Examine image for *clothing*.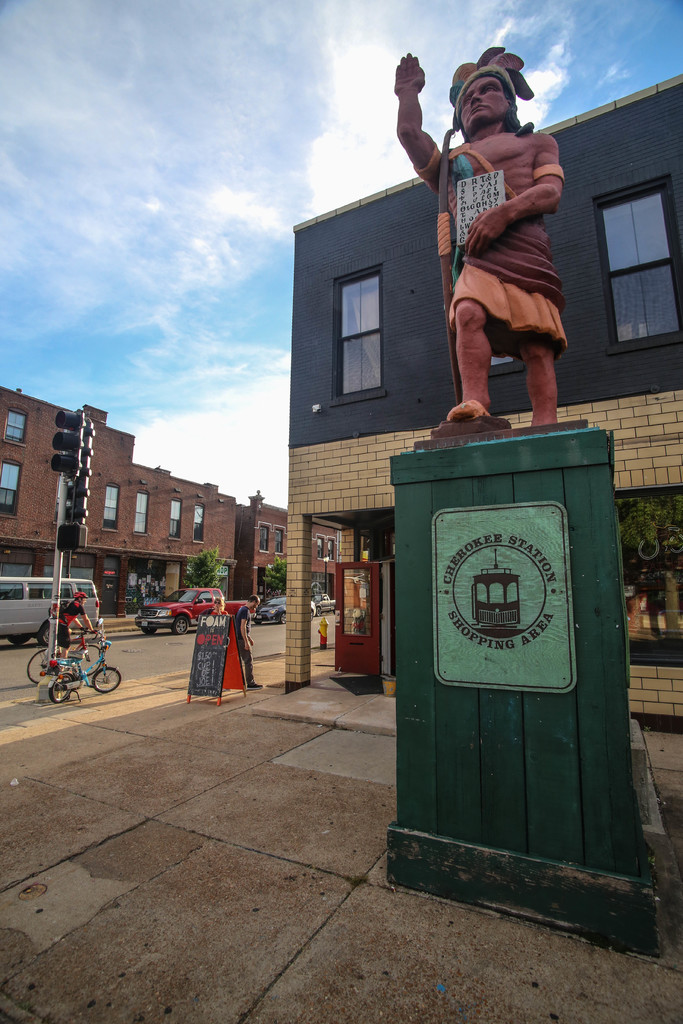
Examination result: (left=236, top=605, right=257, bottom=686).
